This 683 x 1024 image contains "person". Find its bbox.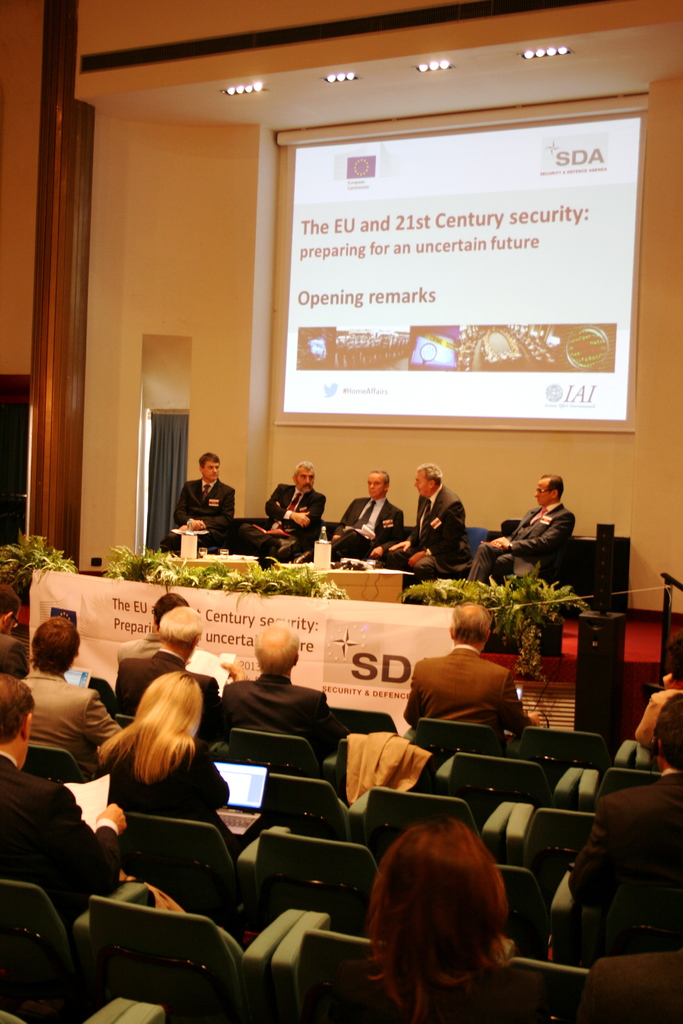
locate(466, 476, 575, 580).
